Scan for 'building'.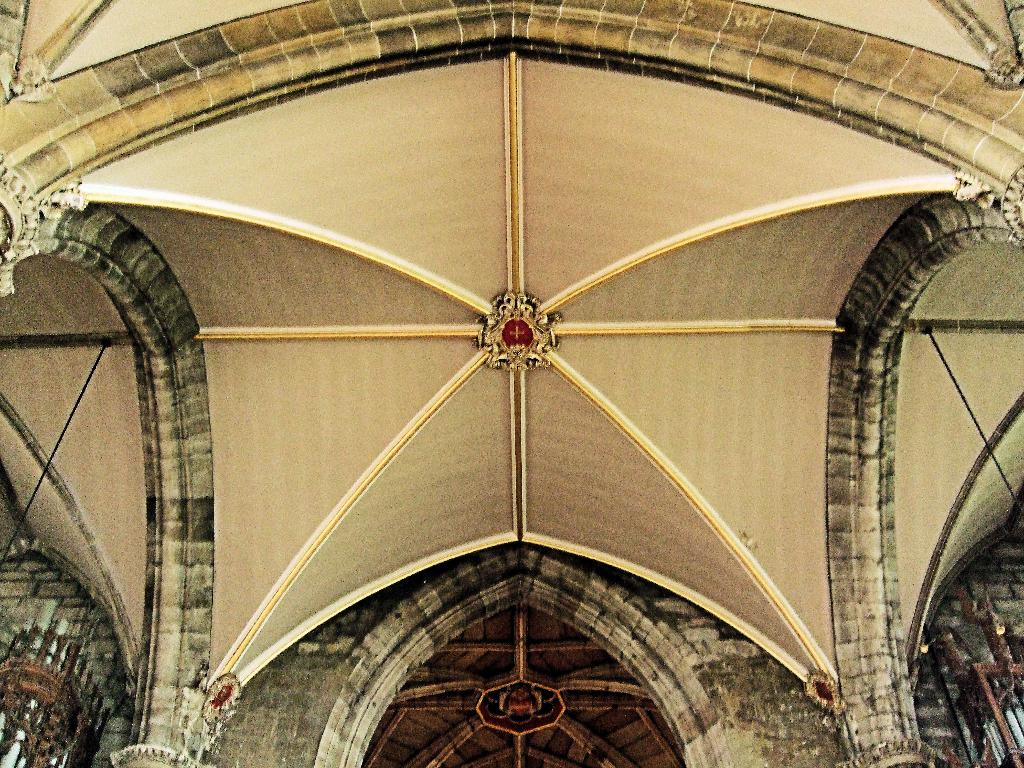
Scan result: 0, 0, 1023, 767.
